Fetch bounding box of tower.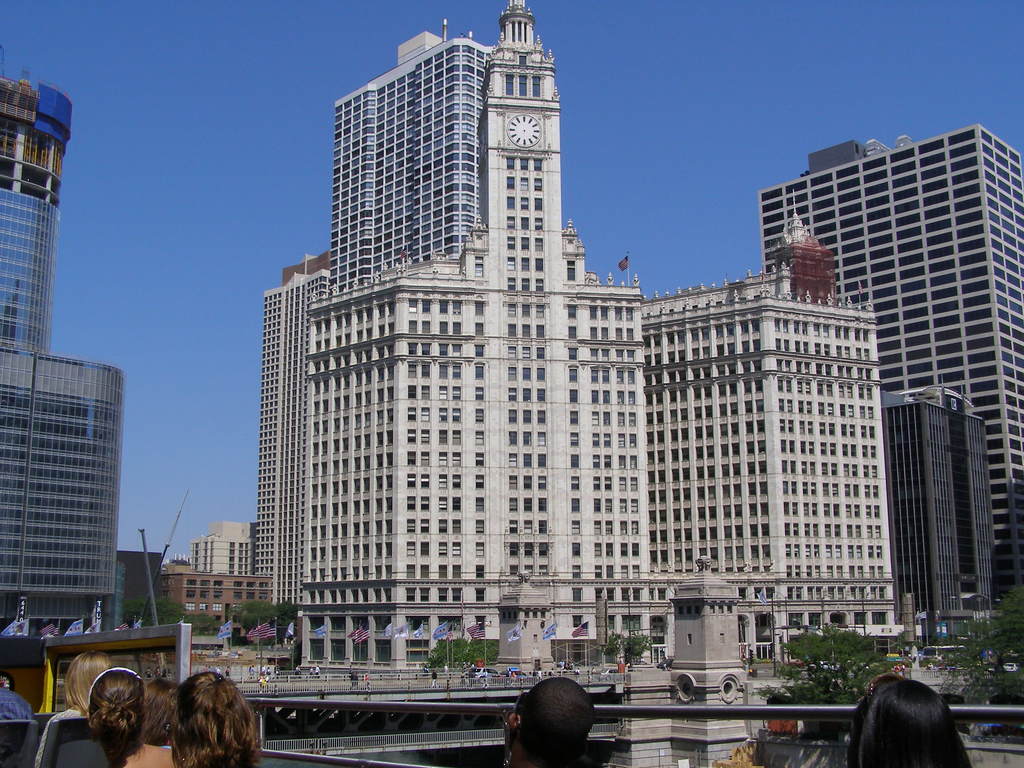
Bbox: box=[0, 58, 70, 653].
